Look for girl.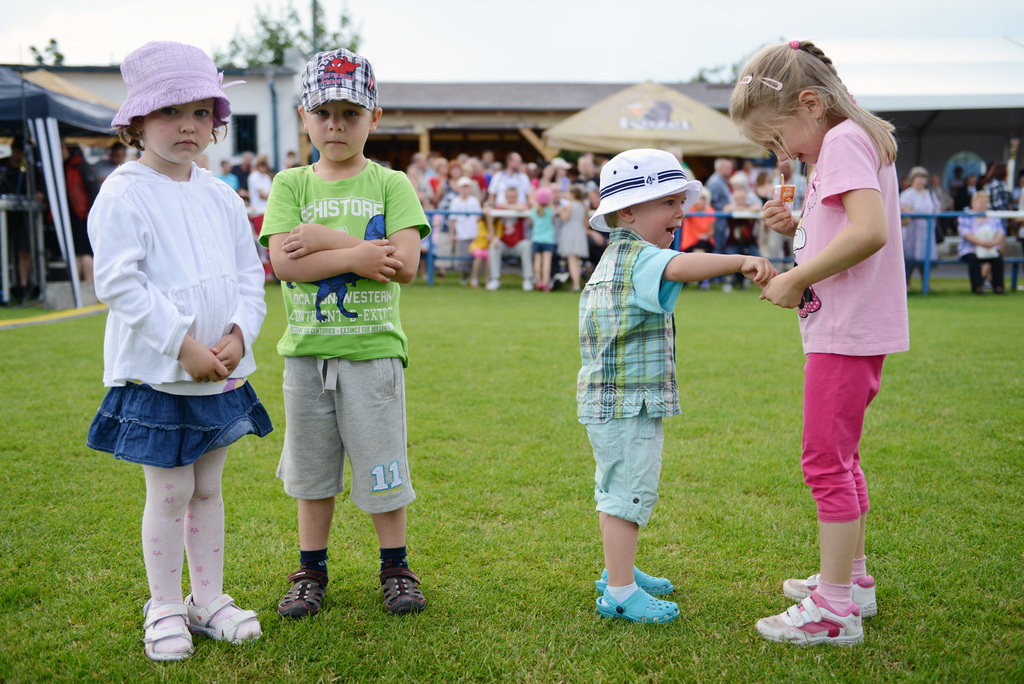
Found: l=85, t=37, r=273, b=662.
